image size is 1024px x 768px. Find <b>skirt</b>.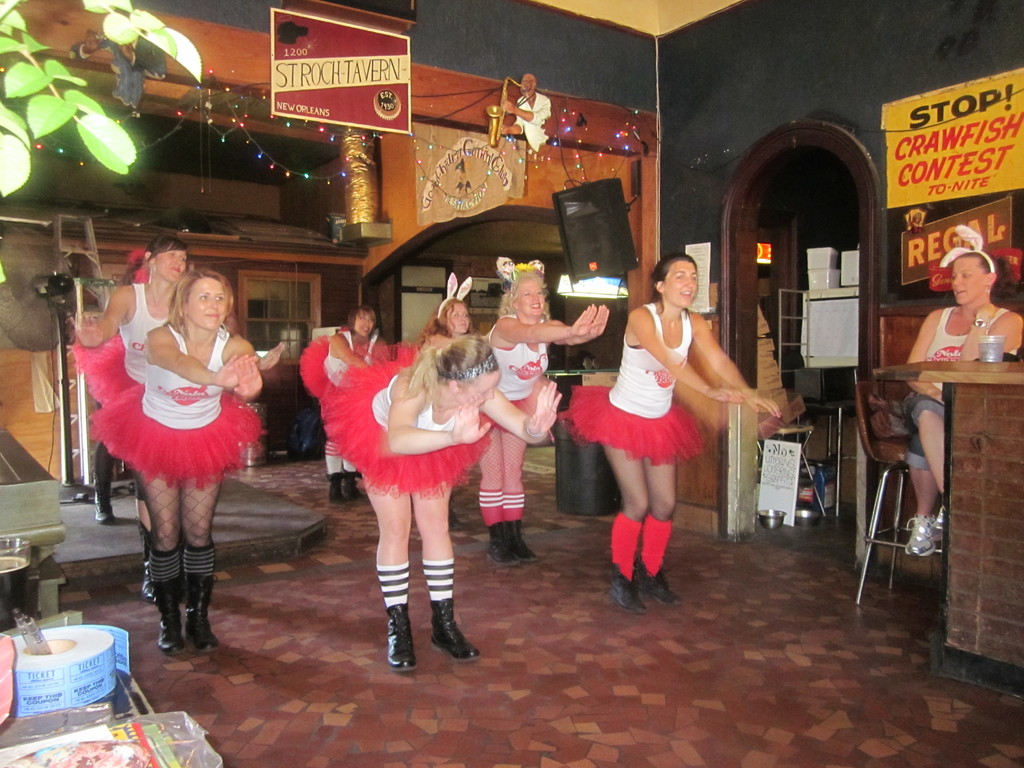
<box>87,380,267,490</box>.
